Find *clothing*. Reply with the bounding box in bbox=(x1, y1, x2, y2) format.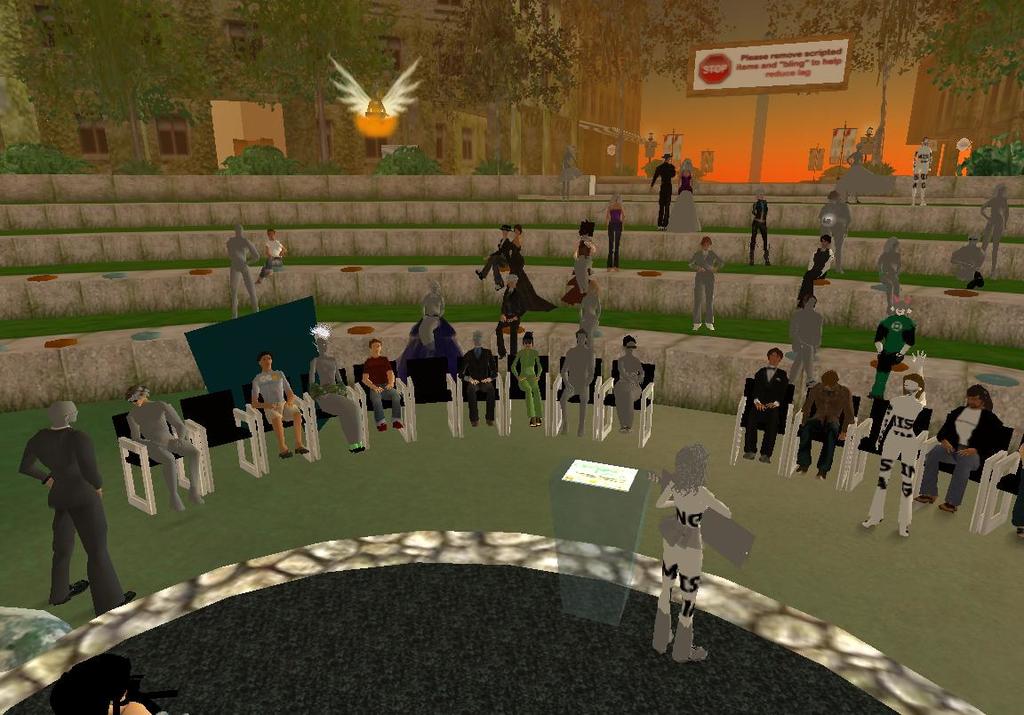
bbox=(251, 366, 314, 455).
